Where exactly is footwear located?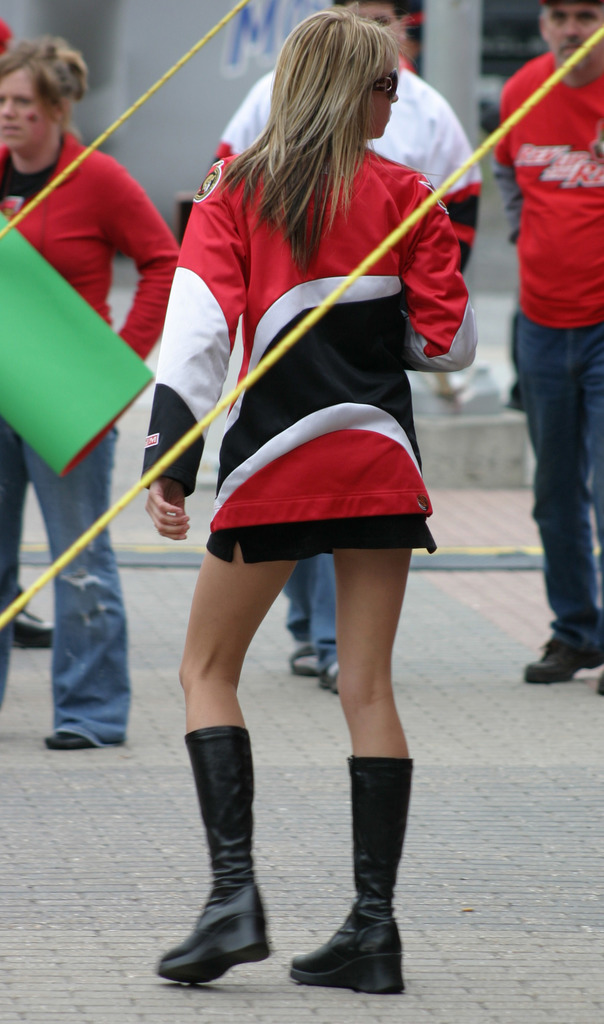
Its bounding box is BBox(318, 665, 344, 700).
